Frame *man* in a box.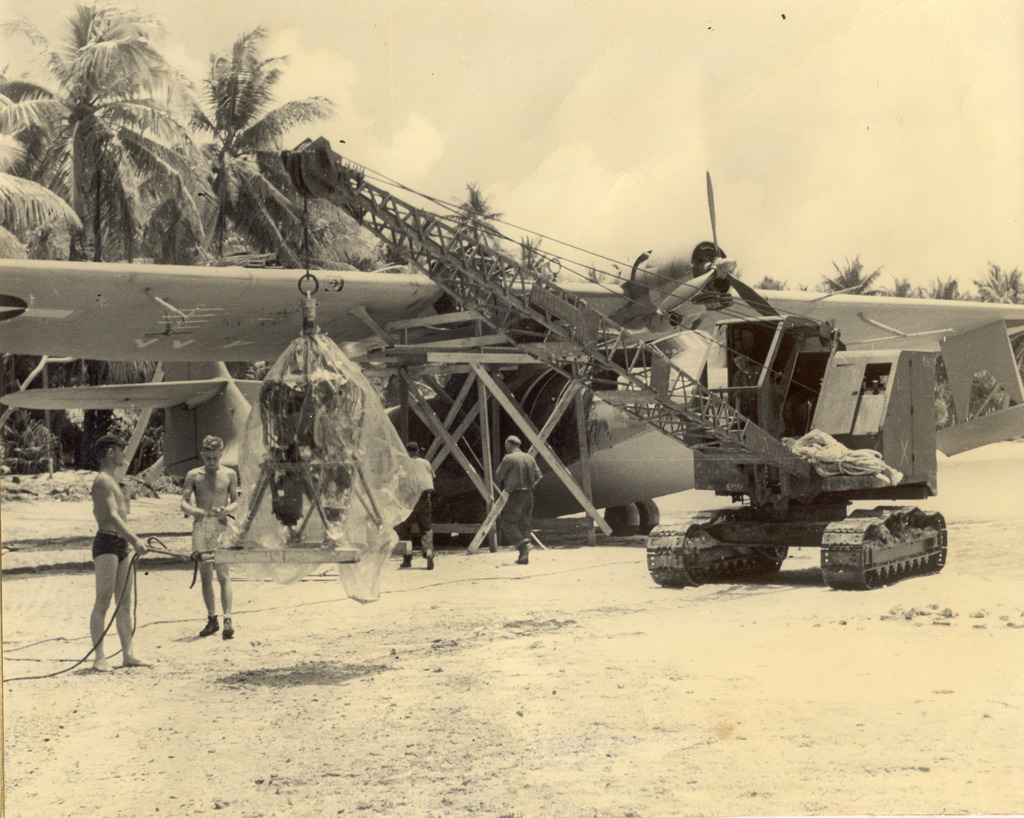
(402,437,454,561).
